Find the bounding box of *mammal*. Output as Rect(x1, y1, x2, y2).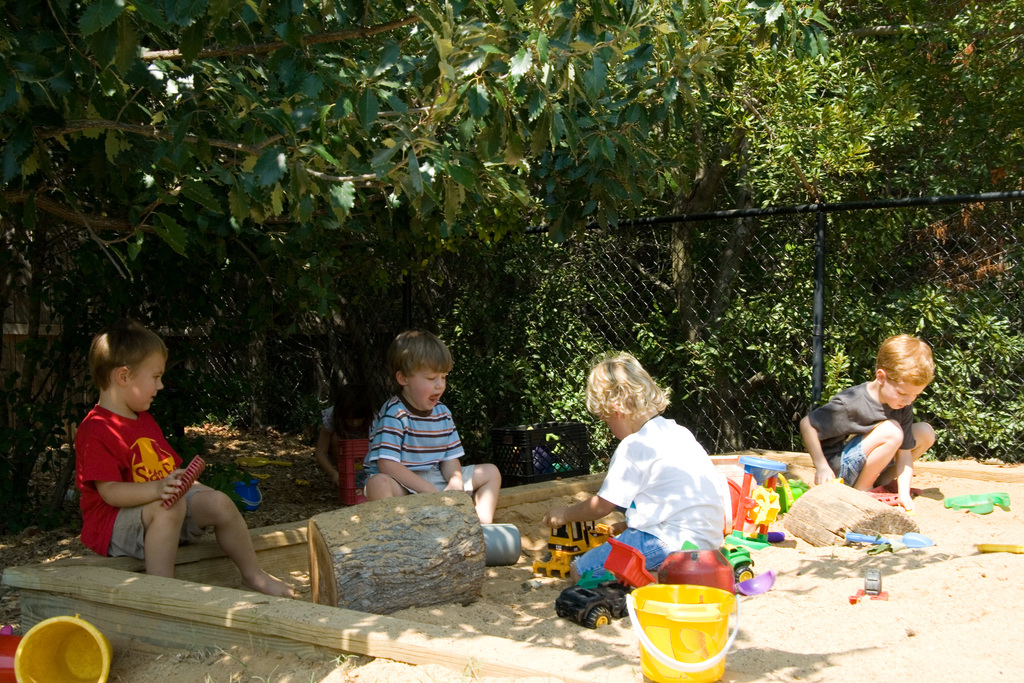
Rect(65, 338, 241, 584).
